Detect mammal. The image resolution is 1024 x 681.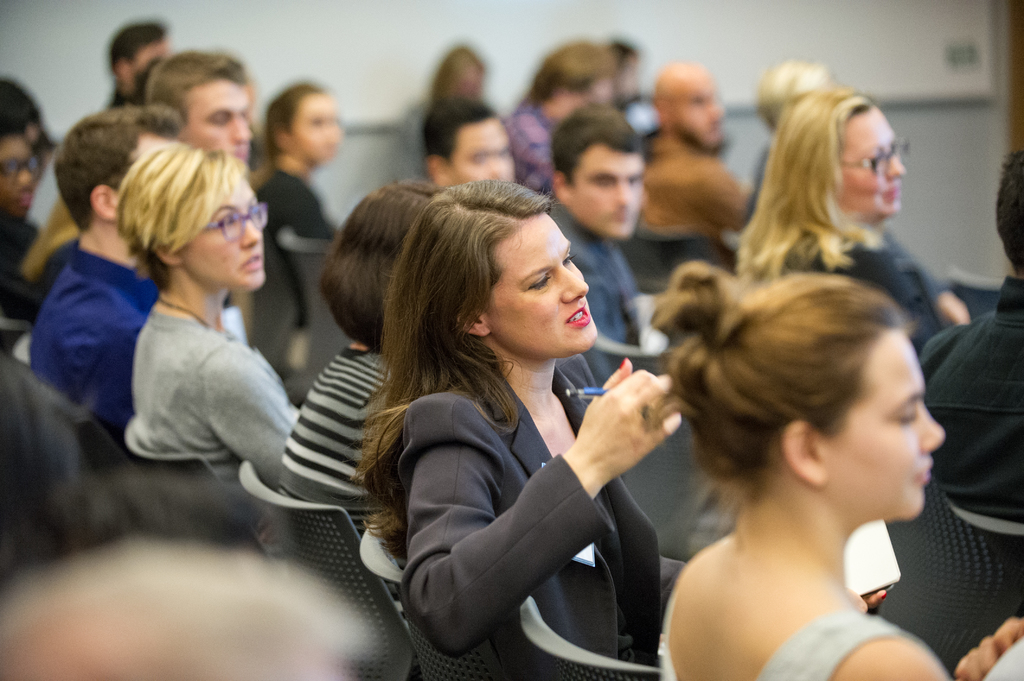
x1=277, y1=180, x2=441, y2=628.
